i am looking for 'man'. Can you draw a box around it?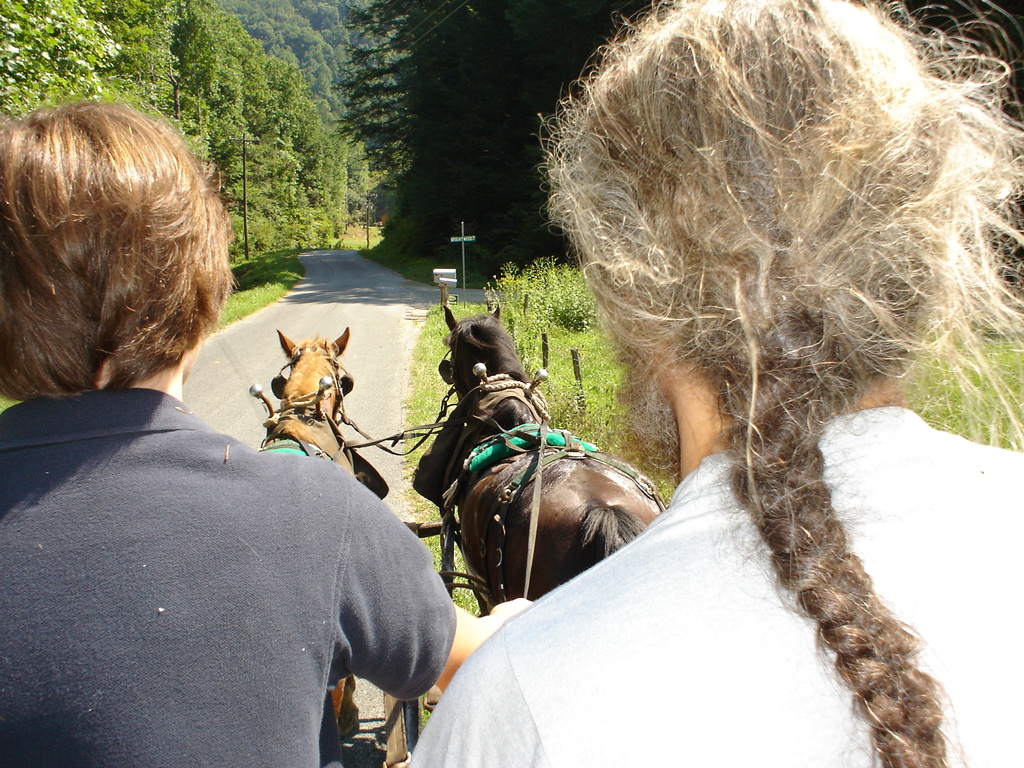
Sure, the bounding box is 0:100:531:767.
